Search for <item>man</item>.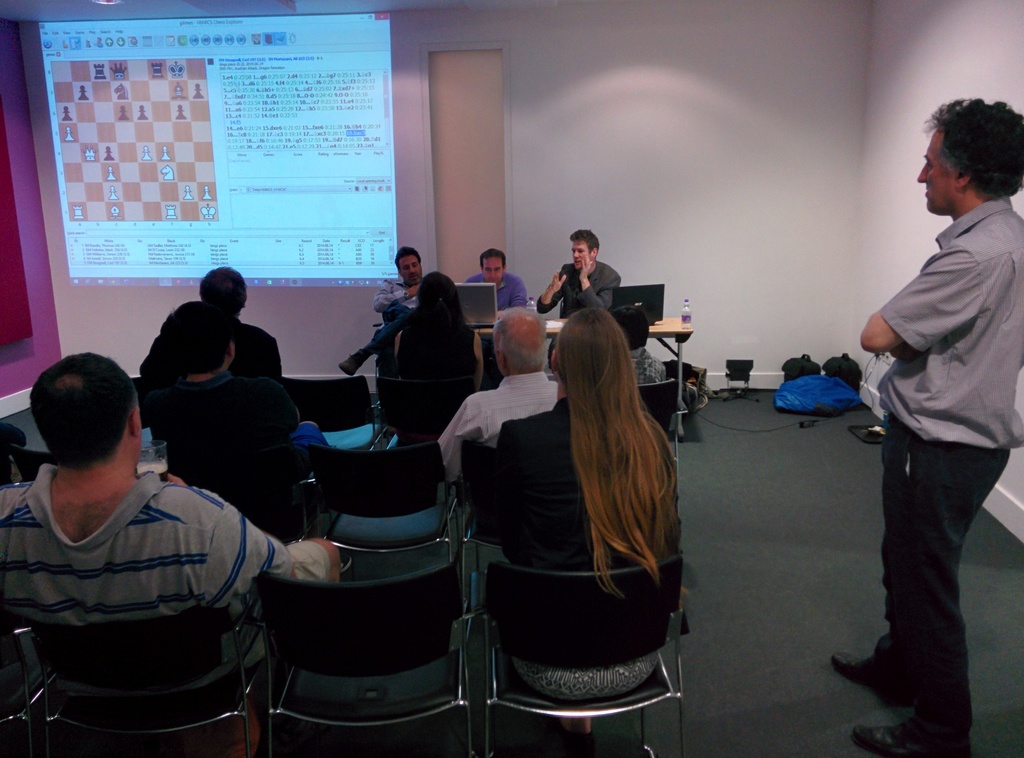
Found at 145 302 328 488.
